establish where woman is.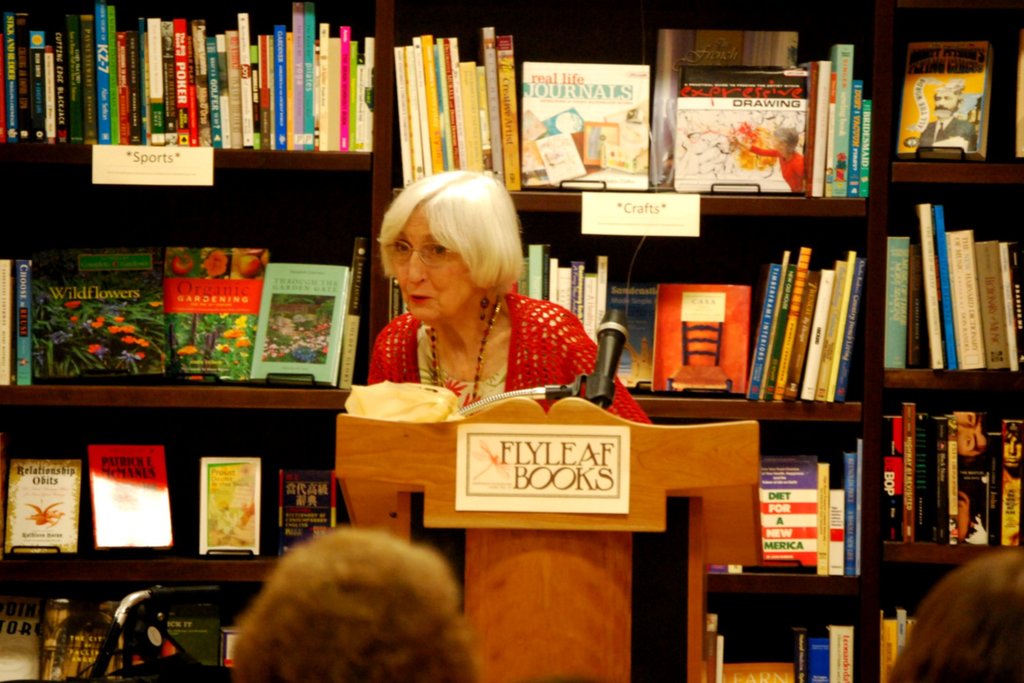
Established at bbox(339, 152, 612, 425).
